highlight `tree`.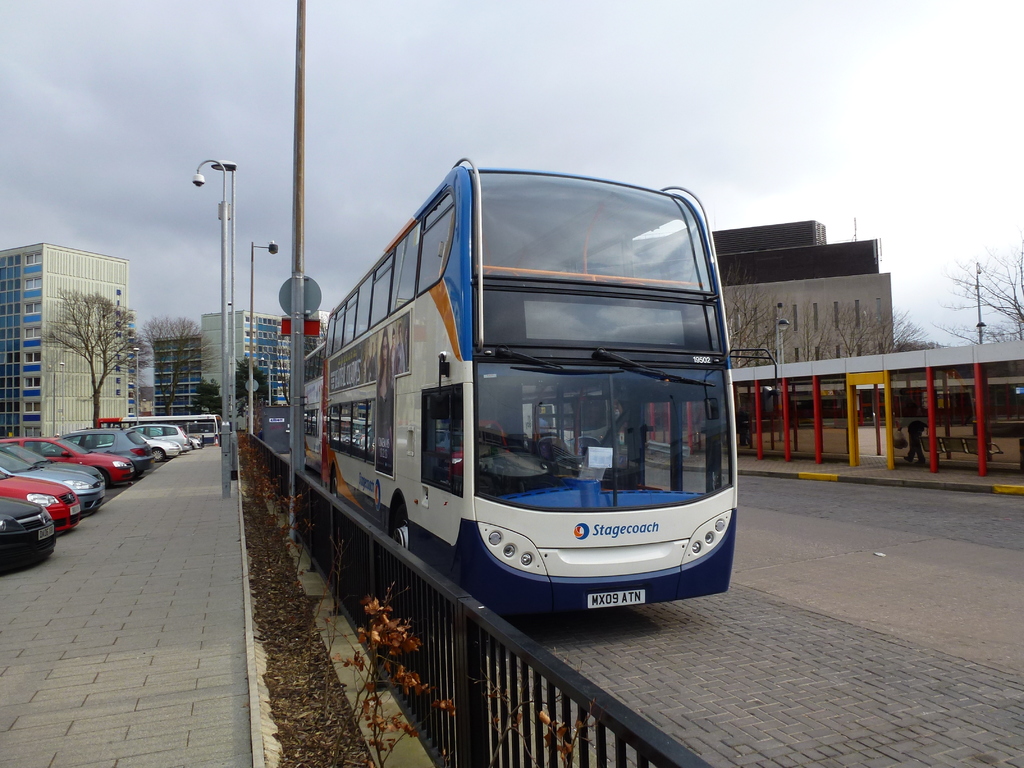
Highlighted region: (719,257,779,452).
